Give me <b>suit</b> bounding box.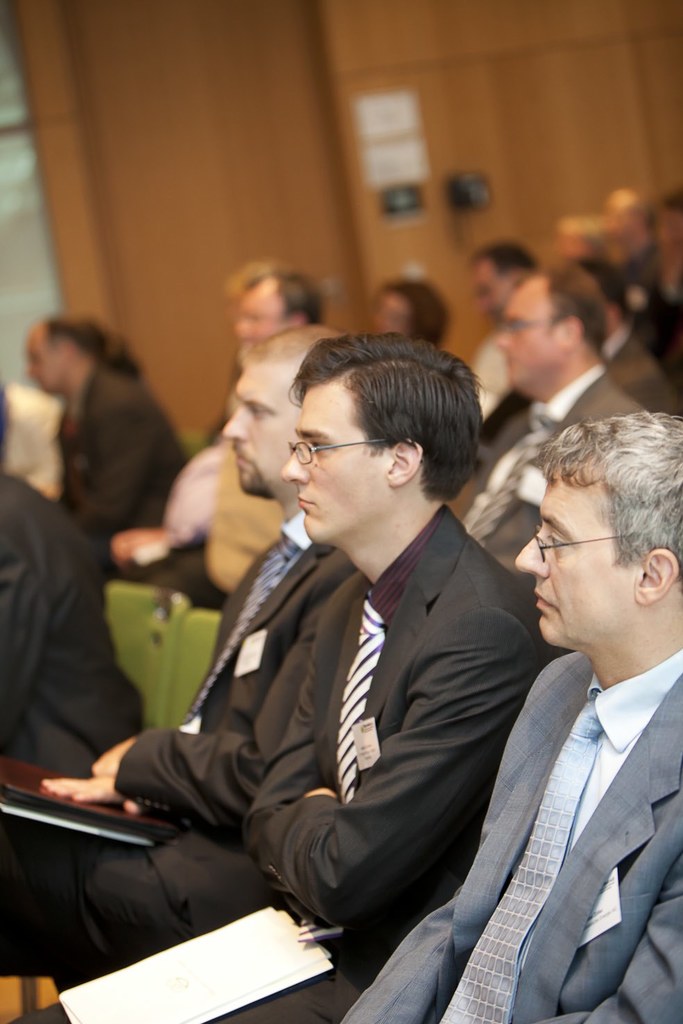
locate(0, 465, 149, 778).
